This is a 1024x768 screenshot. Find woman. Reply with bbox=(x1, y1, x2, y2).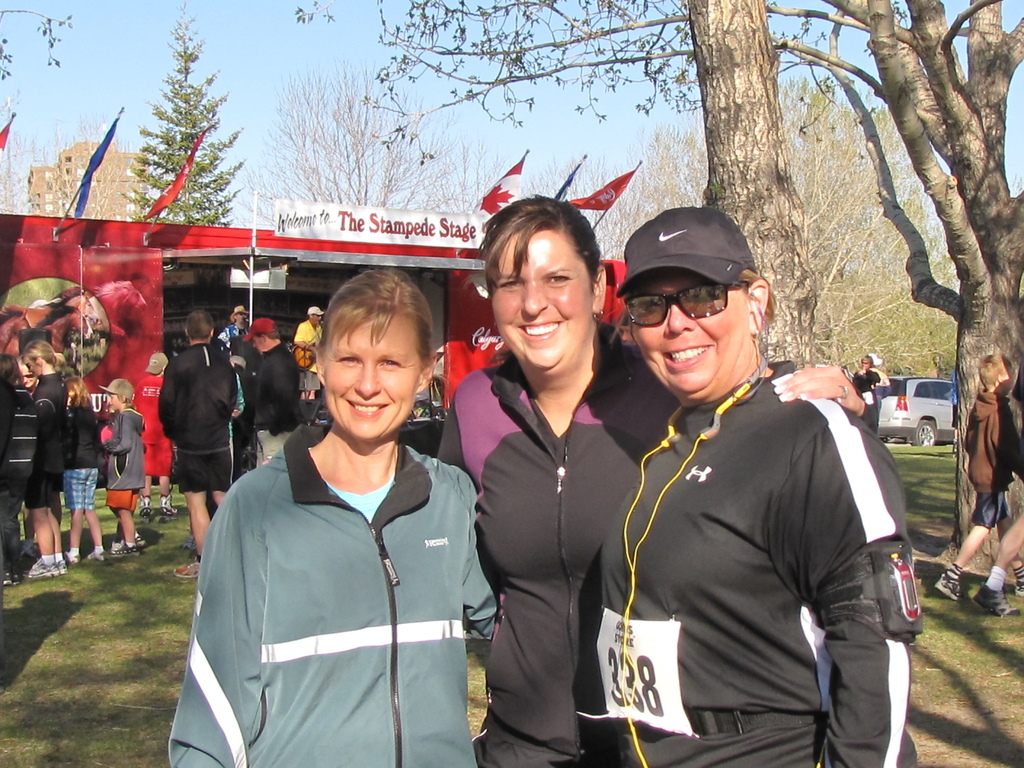
bbox=(182, 271, 492, 767).
